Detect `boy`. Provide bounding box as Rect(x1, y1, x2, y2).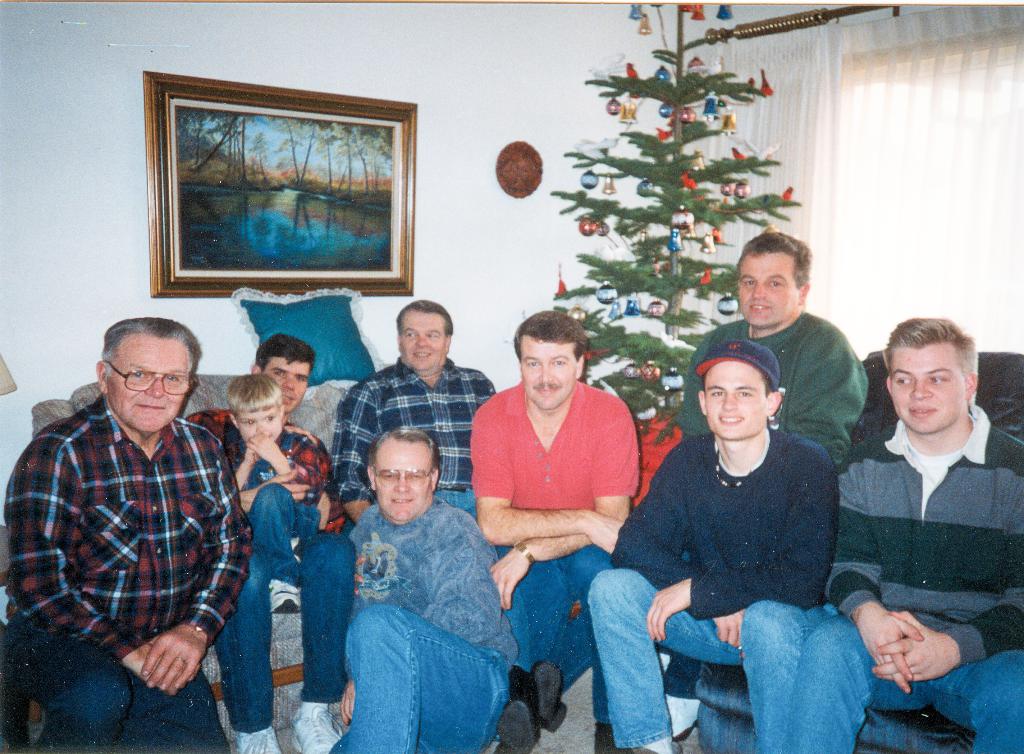
Rect(786, 318, 1023, 753).
